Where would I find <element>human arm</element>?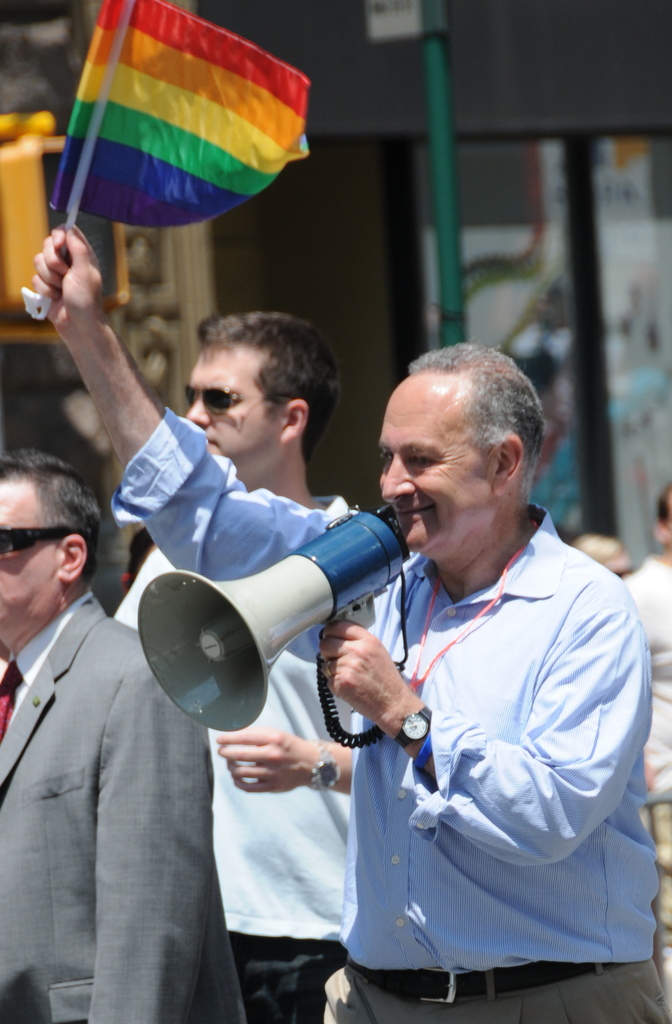
At locate(325, 572, 650, 870).
